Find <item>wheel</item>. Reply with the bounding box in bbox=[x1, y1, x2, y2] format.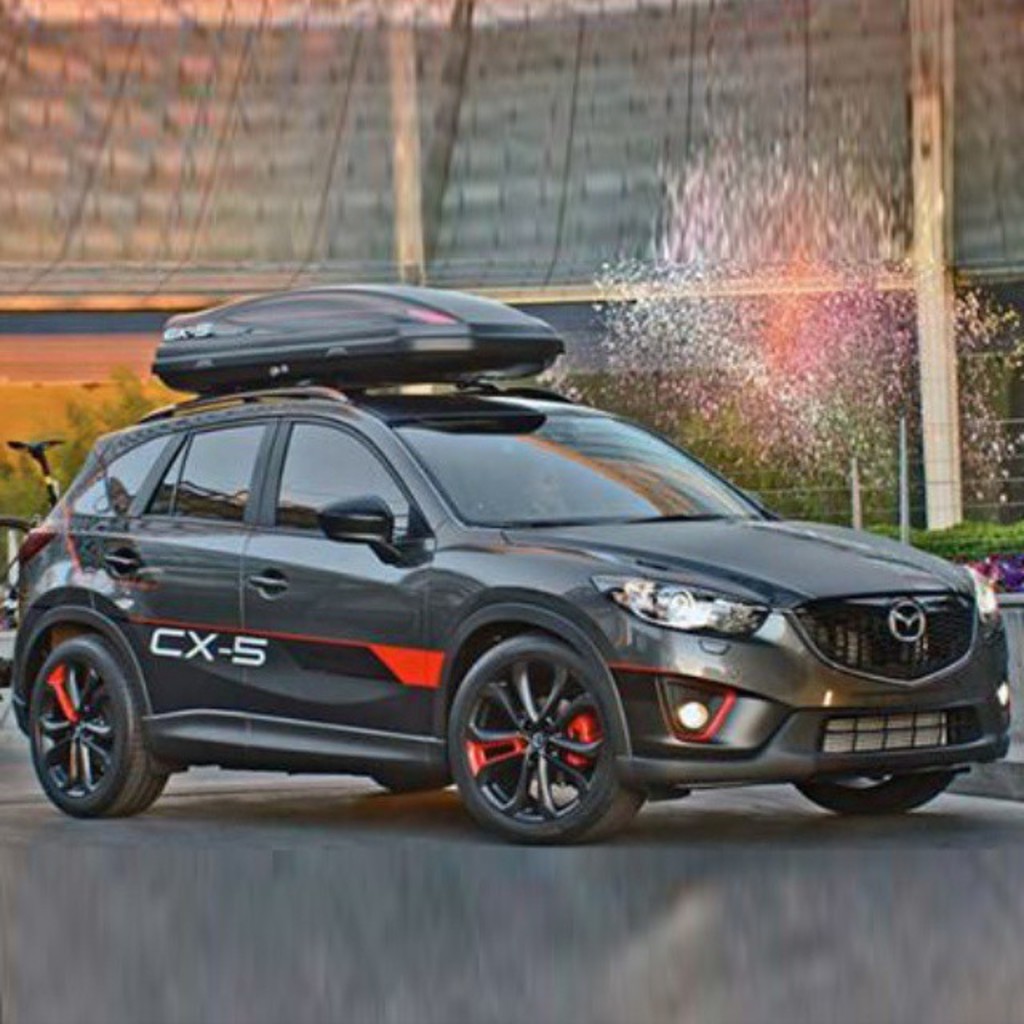
bbox=[787, 770, 950, 816].
